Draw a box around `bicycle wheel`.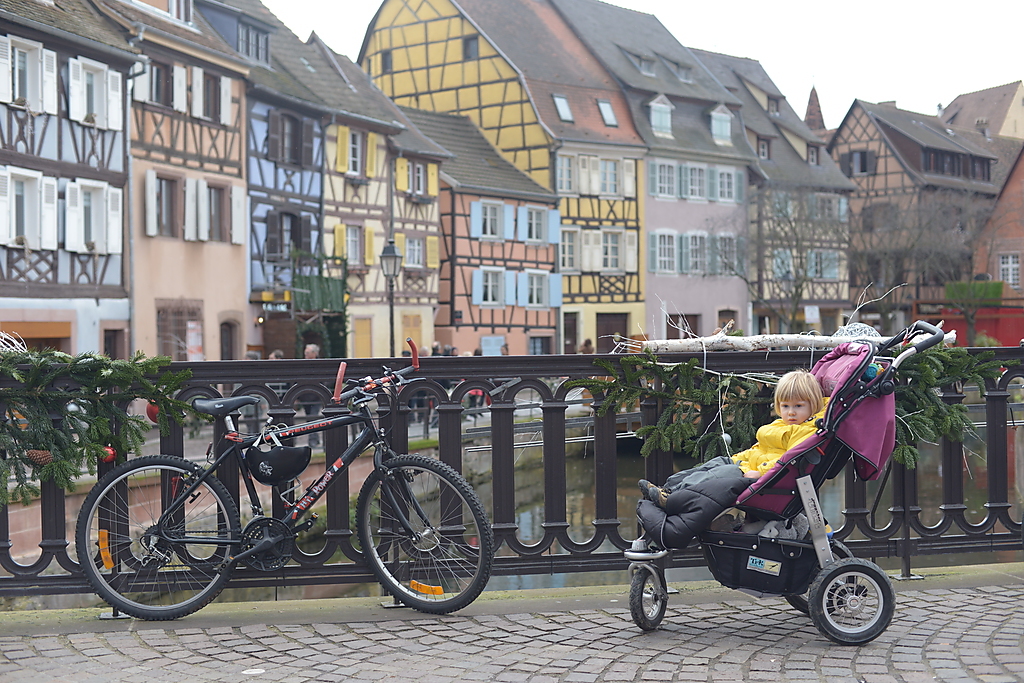
Rect(94, 471, 221, 625).
